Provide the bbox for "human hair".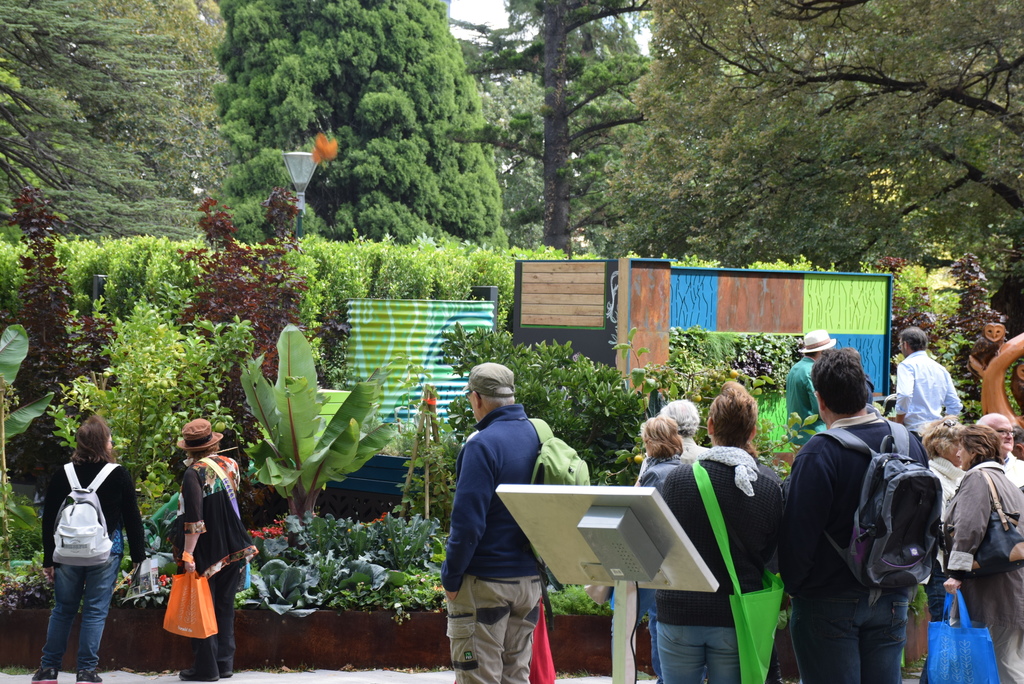
region(657, 395, 702, 444).
